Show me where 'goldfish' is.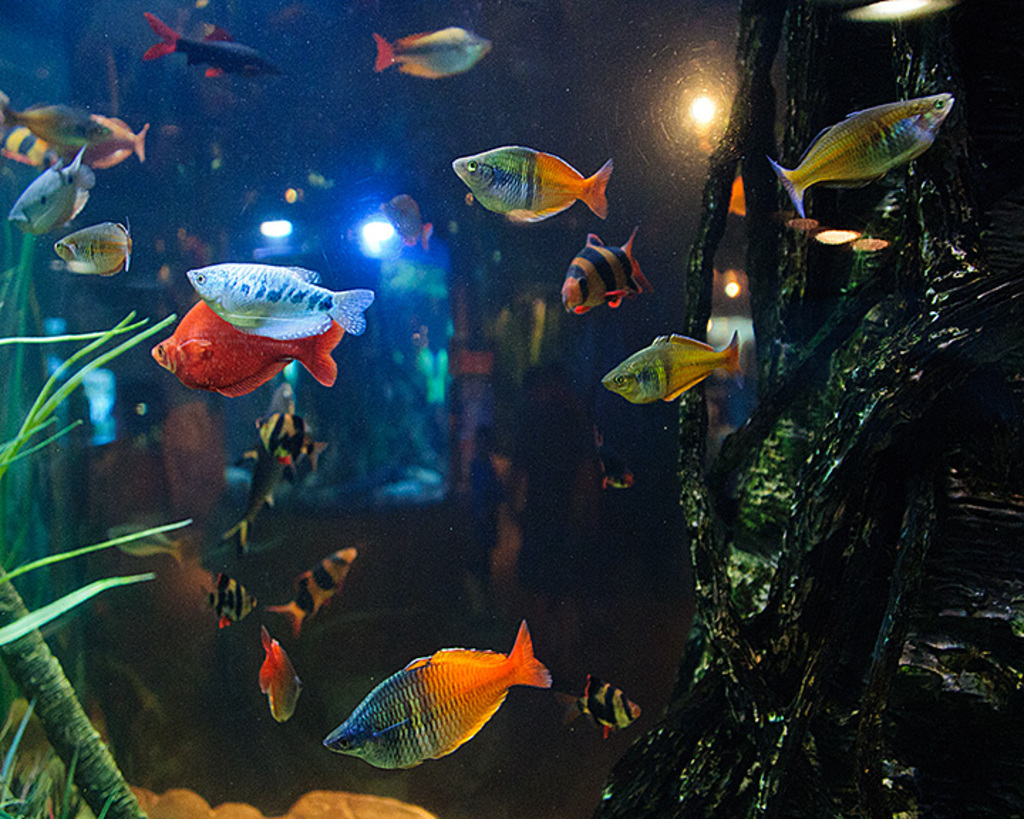
'goldfish' is at <region>148, 296, 340, 404</region>.
